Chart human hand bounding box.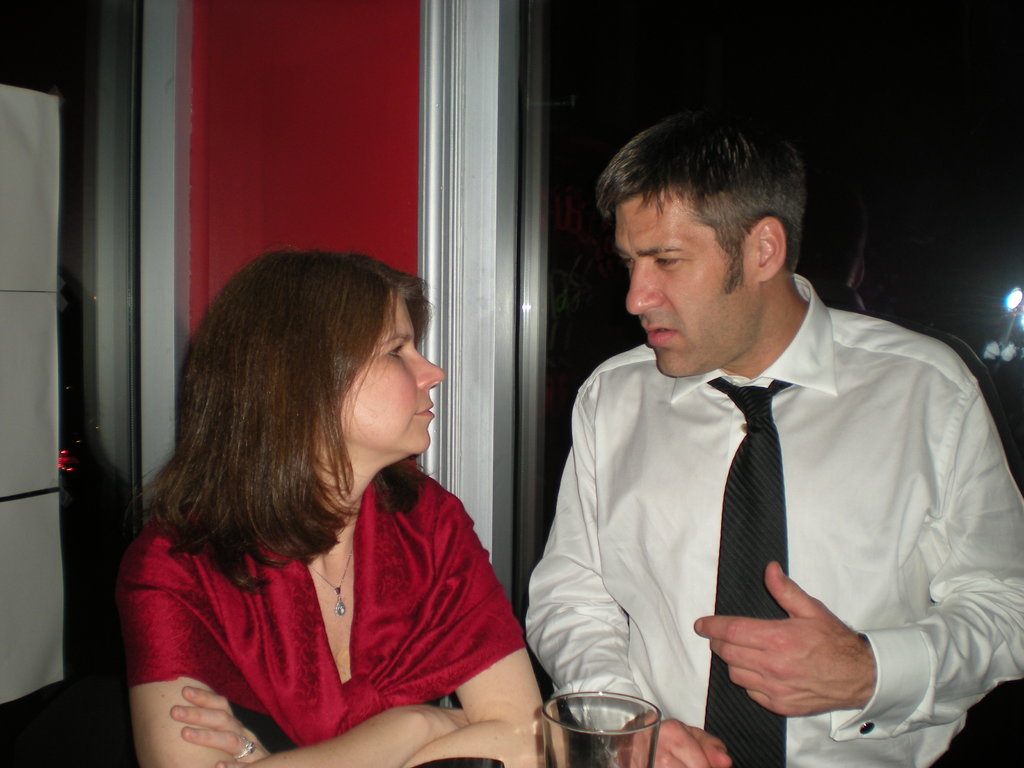
Charted: detection(616, 710, 732, 767).
